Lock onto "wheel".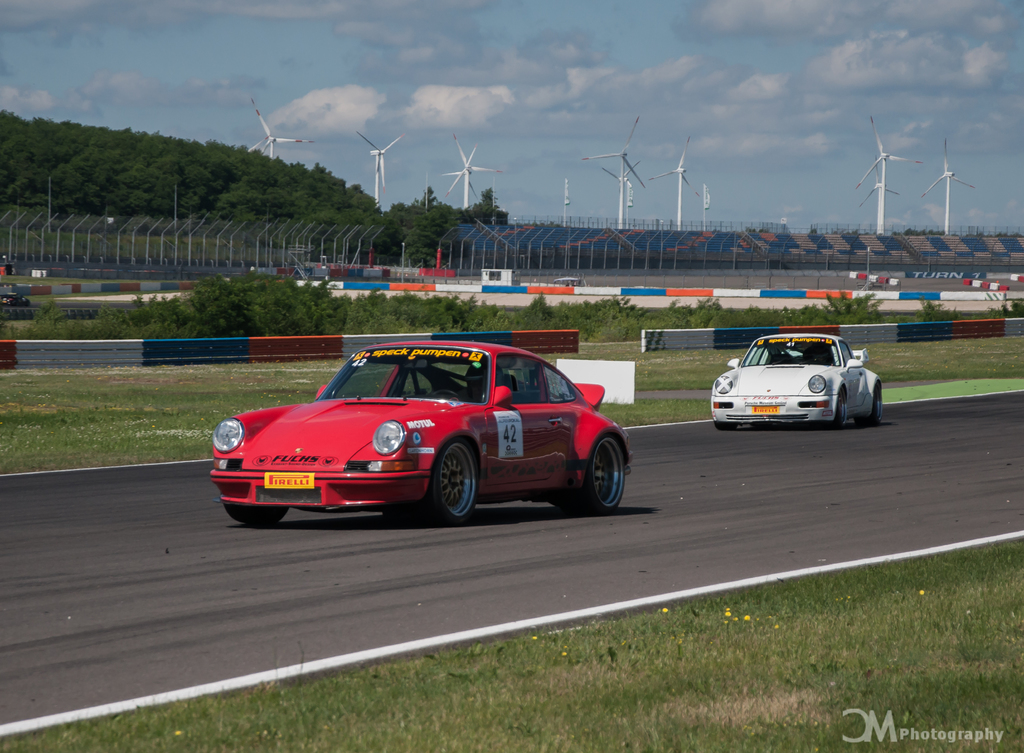
Locked: 833 388 847 429.
